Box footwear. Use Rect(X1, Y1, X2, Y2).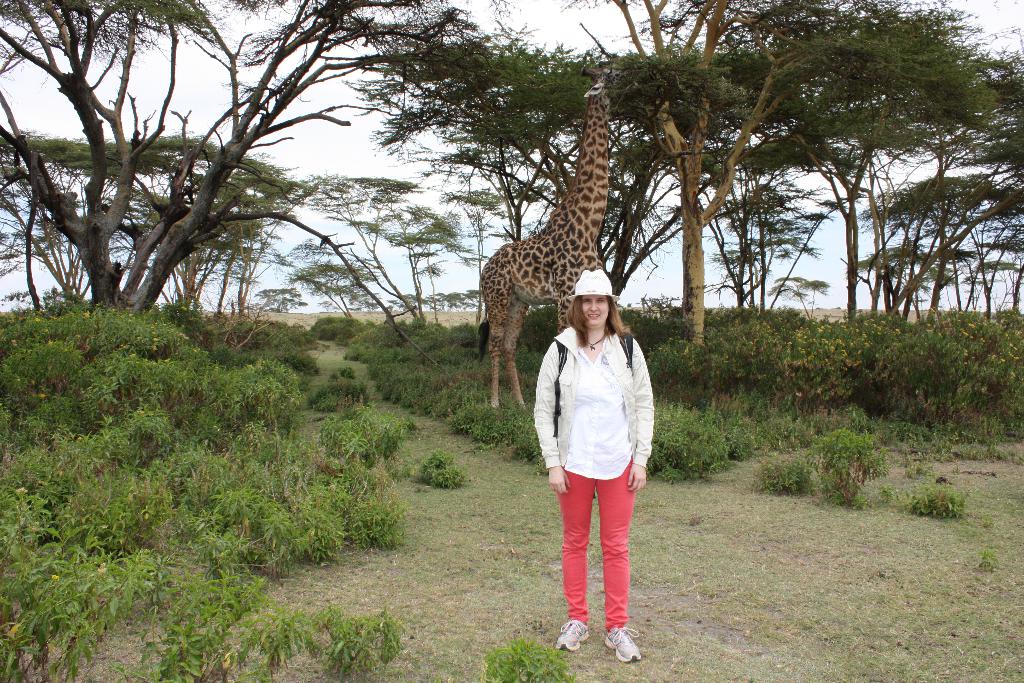
Rect(554, 618, 589, 652).
